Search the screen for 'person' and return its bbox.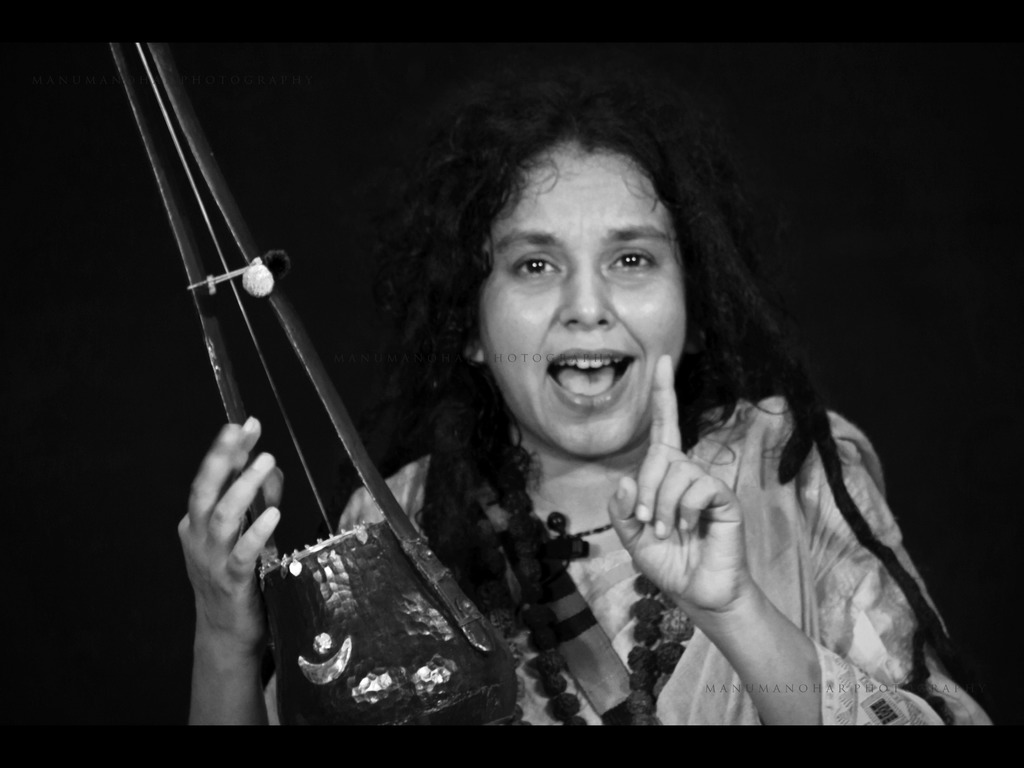
Found: [left=233, top=81, right=902, bottom=742].
